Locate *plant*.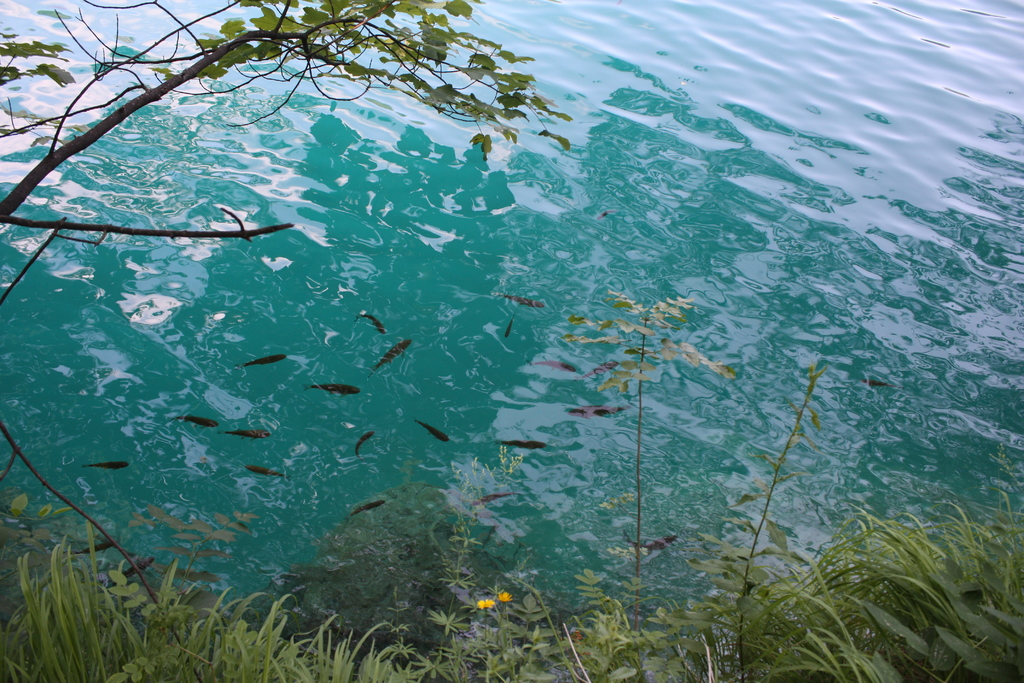
Bounding box: (left=0, top=525, right=131, bottom=682).
